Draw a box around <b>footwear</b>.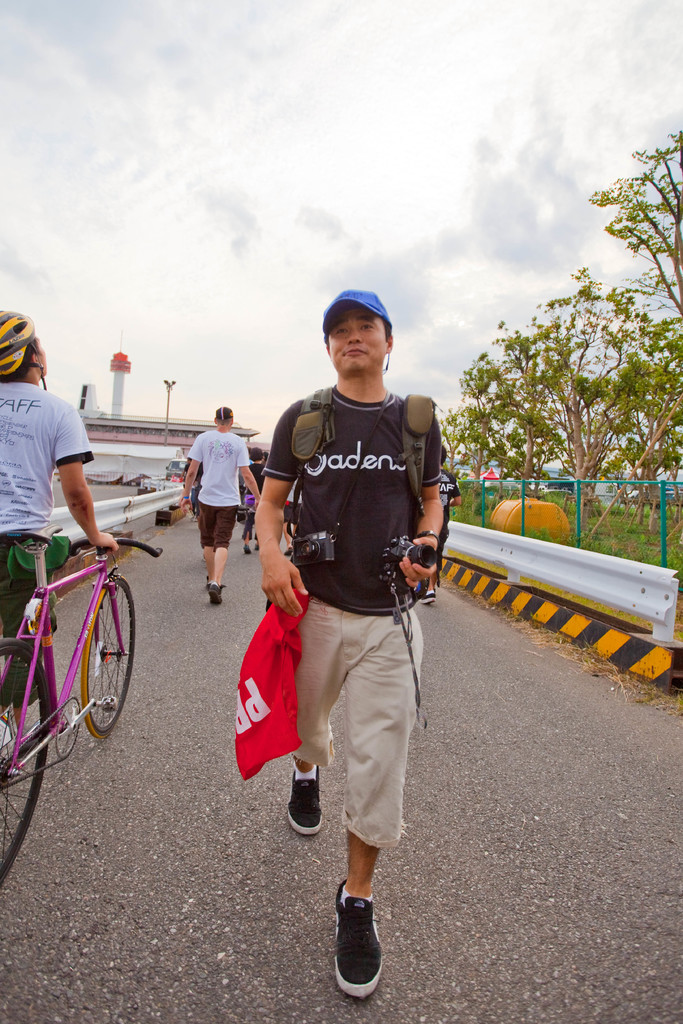
box=[284, 765, 320, 833].
